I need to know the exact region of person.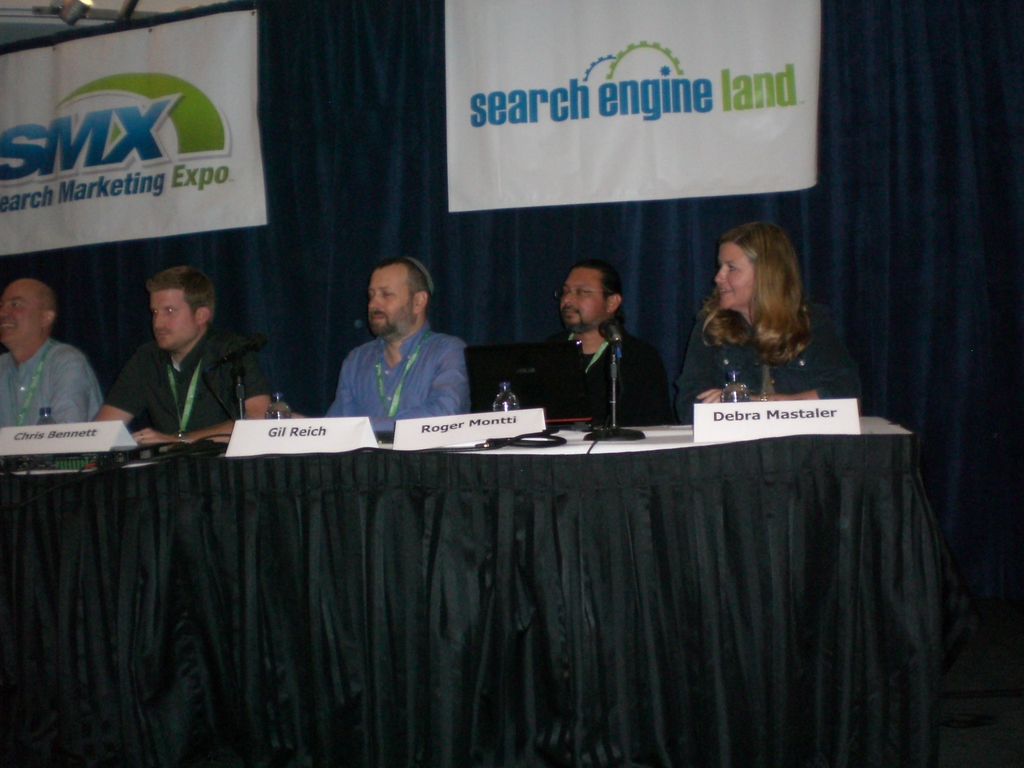
Region: left=499, top=252, right=676, bottom=437.
